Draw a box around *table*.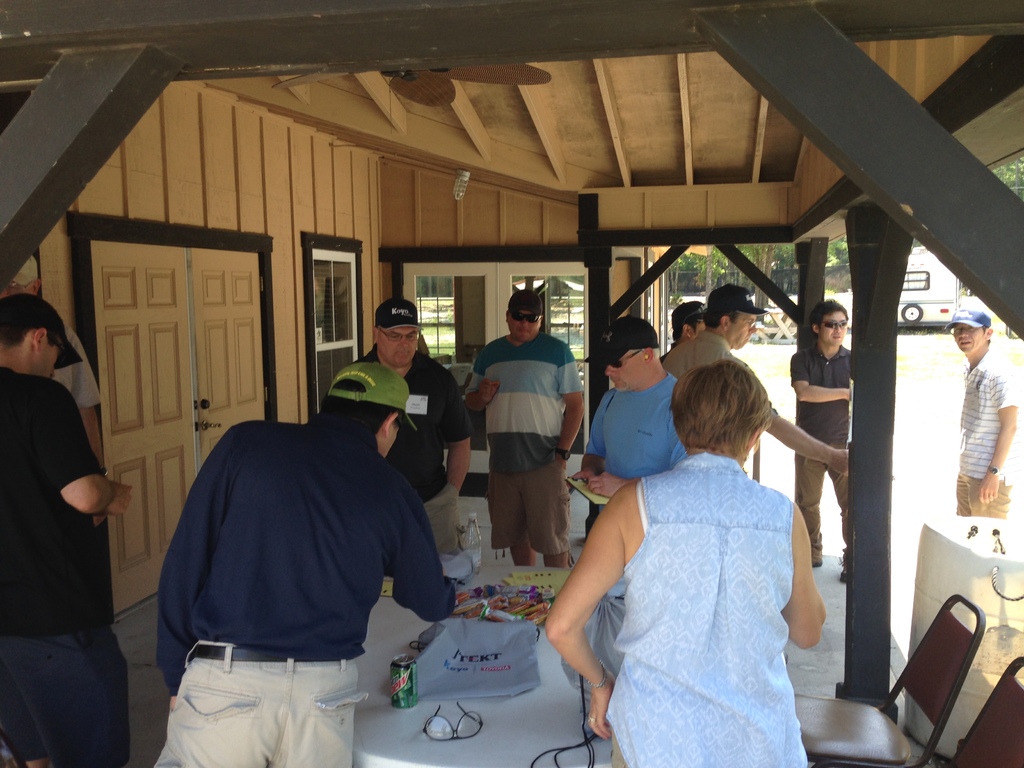
detection(343, 586, 621, 767).
